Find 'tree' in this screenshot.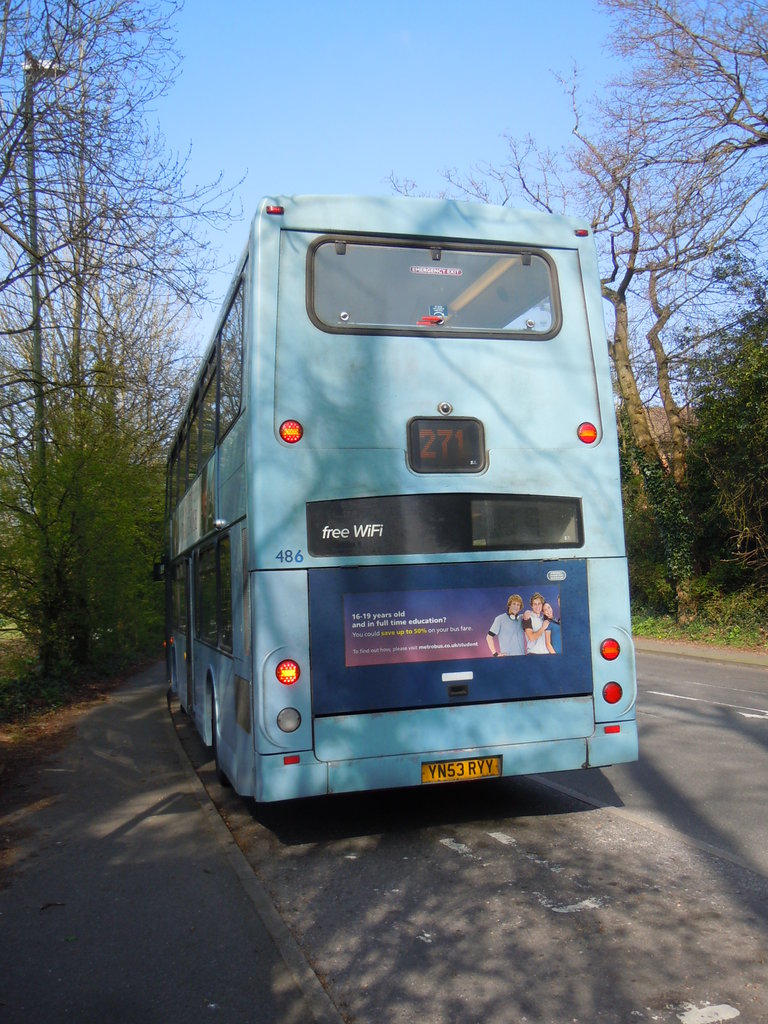
The bounding box for 'tree' is {"x1": 589, "y1": 0, "x2": 767, "y2": 275}.
